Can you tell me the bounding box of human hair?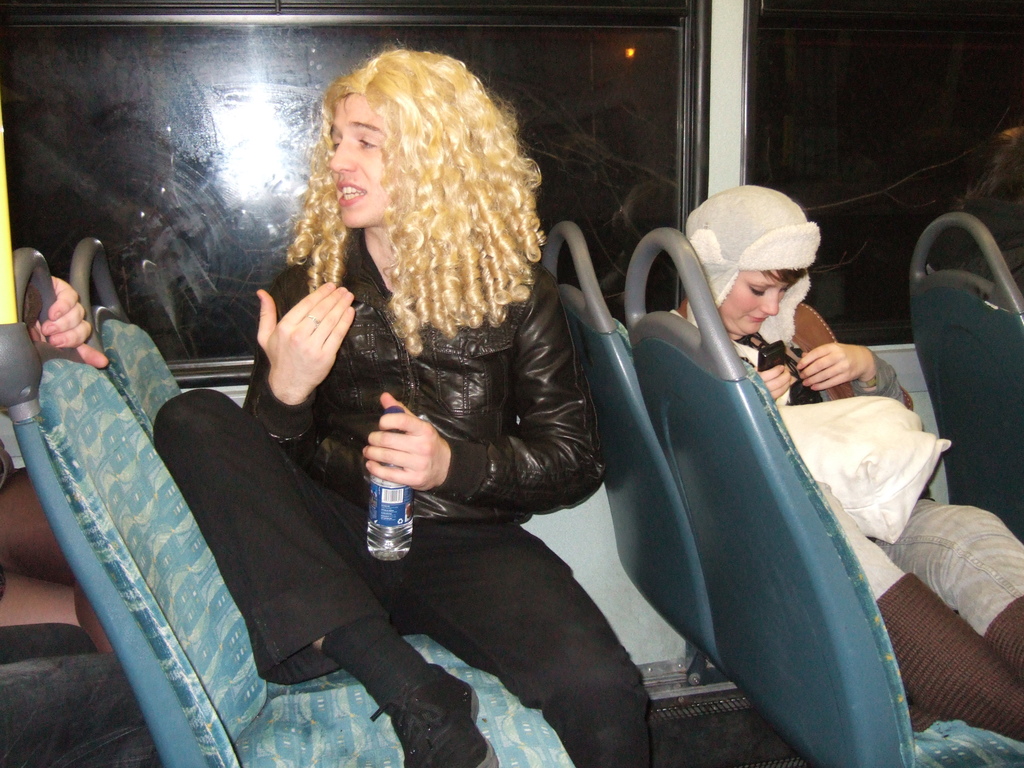
271 37 533 390.
